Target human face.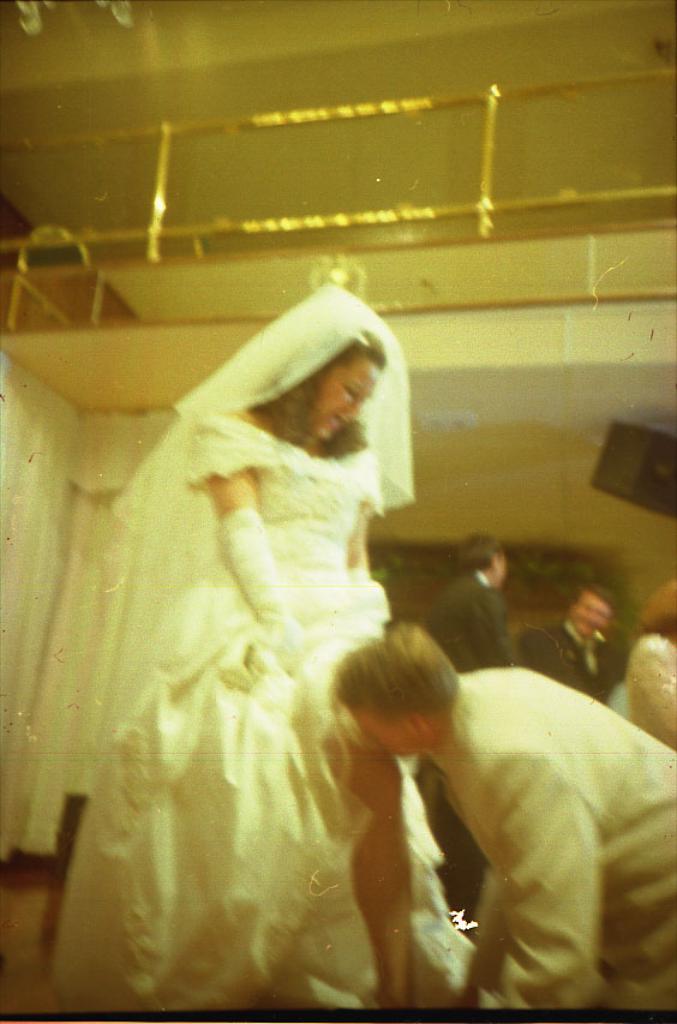
Target region: locate(363, 712, 418, 761).
